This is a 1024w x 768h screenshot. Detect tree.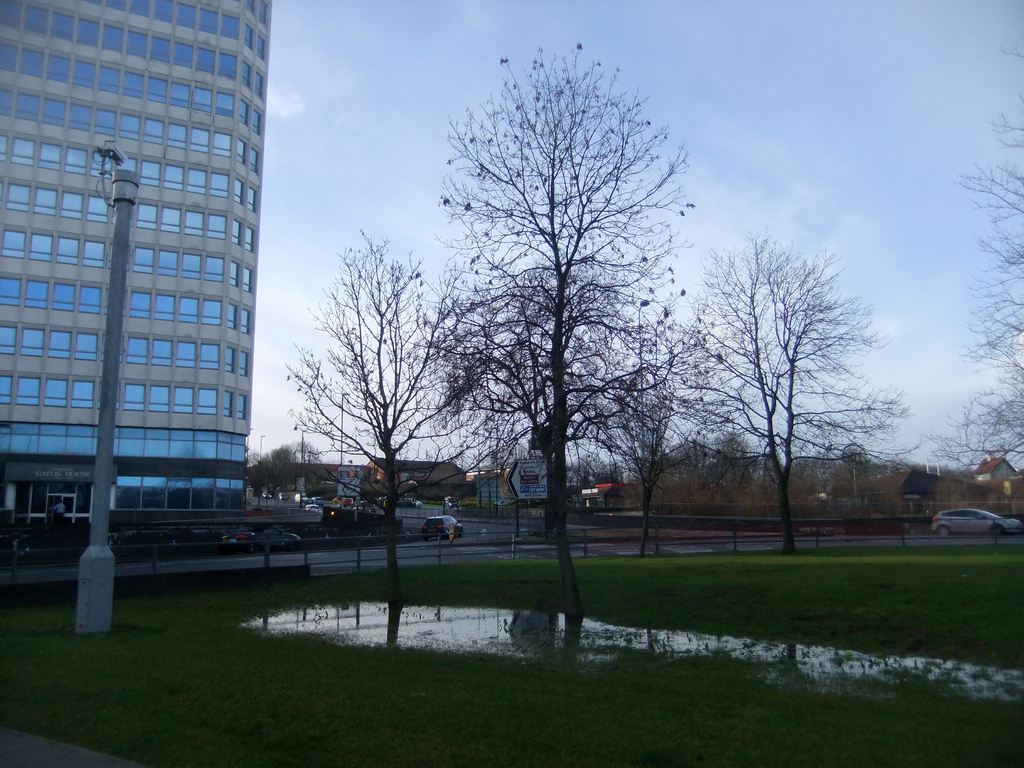
(x1=918, y1=37, x2=1023, y2=501).
